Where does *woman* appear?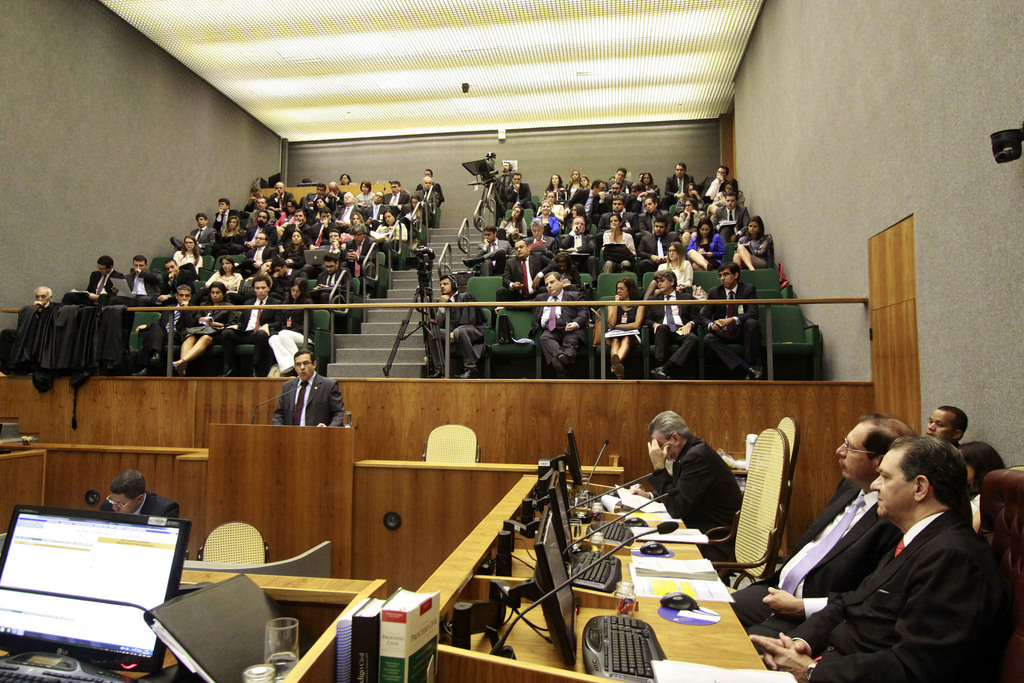
Appears at {"left": 270, "top": 274, "right": 317, "bottom": 377}.
